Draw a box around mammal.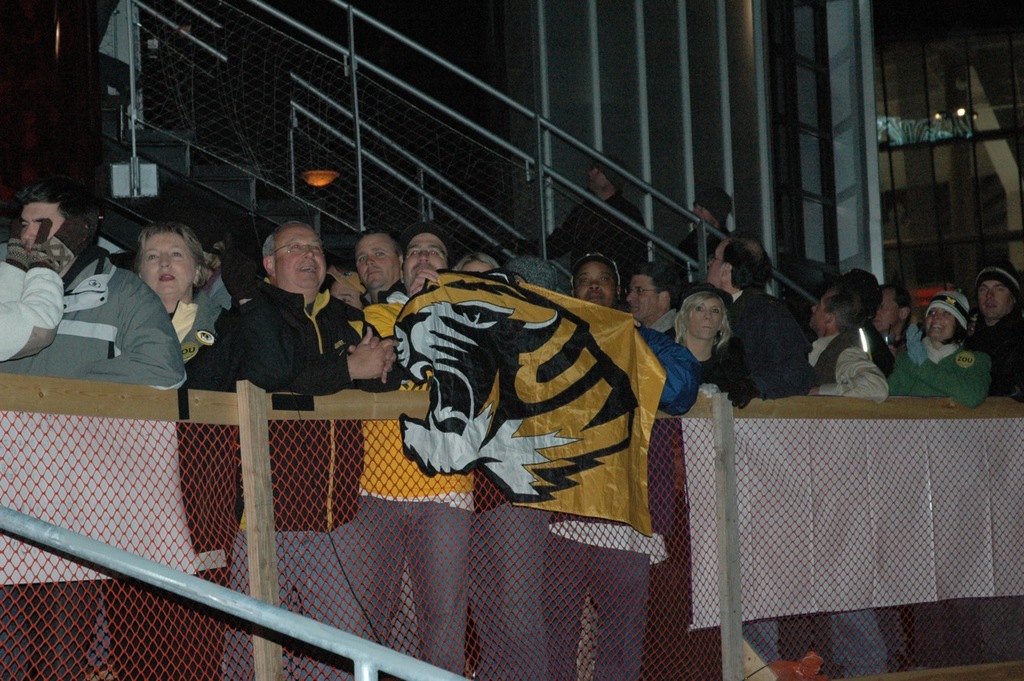
446:250:551:680.
